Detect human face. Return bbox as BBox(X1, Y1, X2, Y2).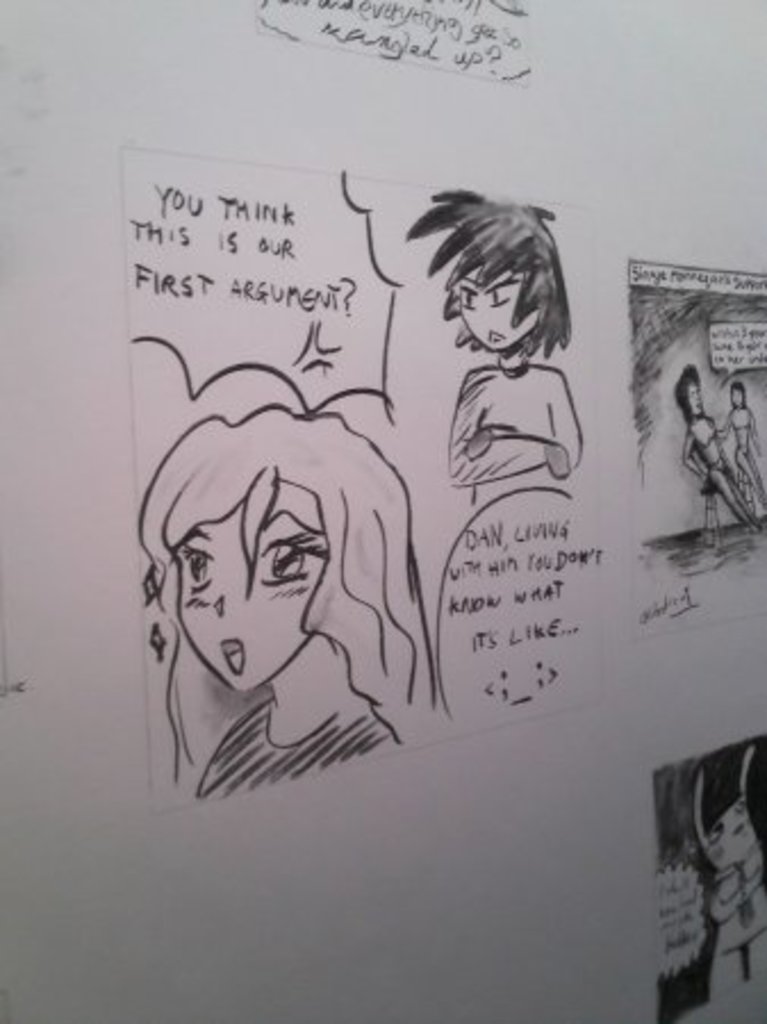
BBox(726, 385, 744, 412).
